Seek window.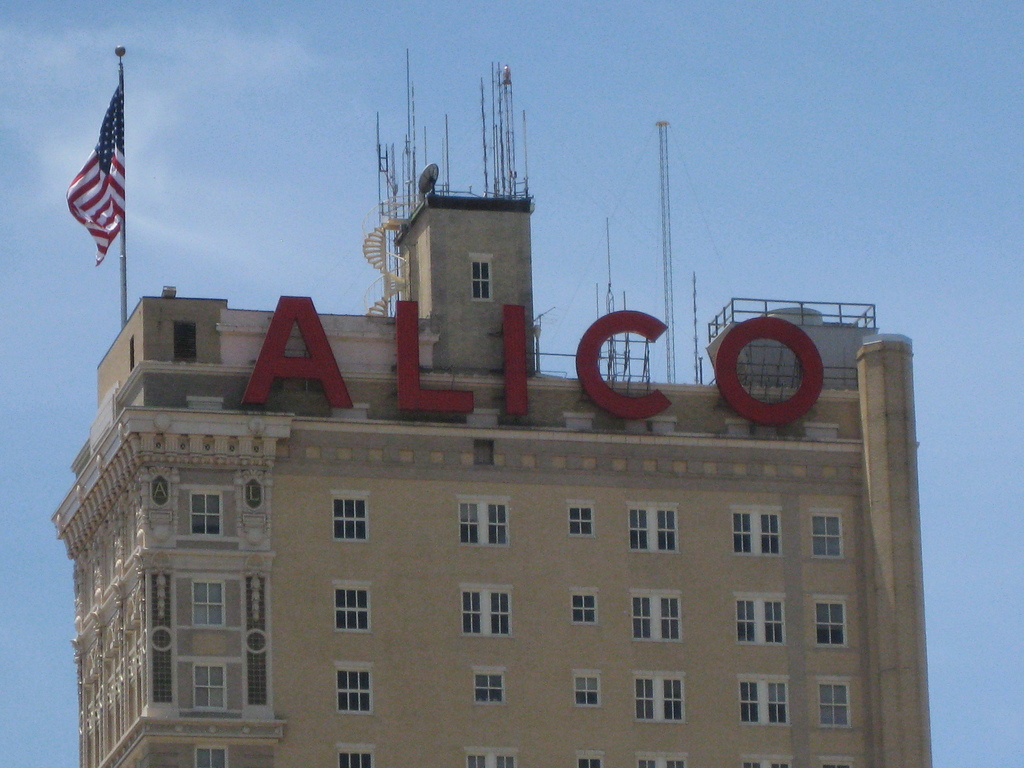
bbox=(732, 508, 786, 557).
